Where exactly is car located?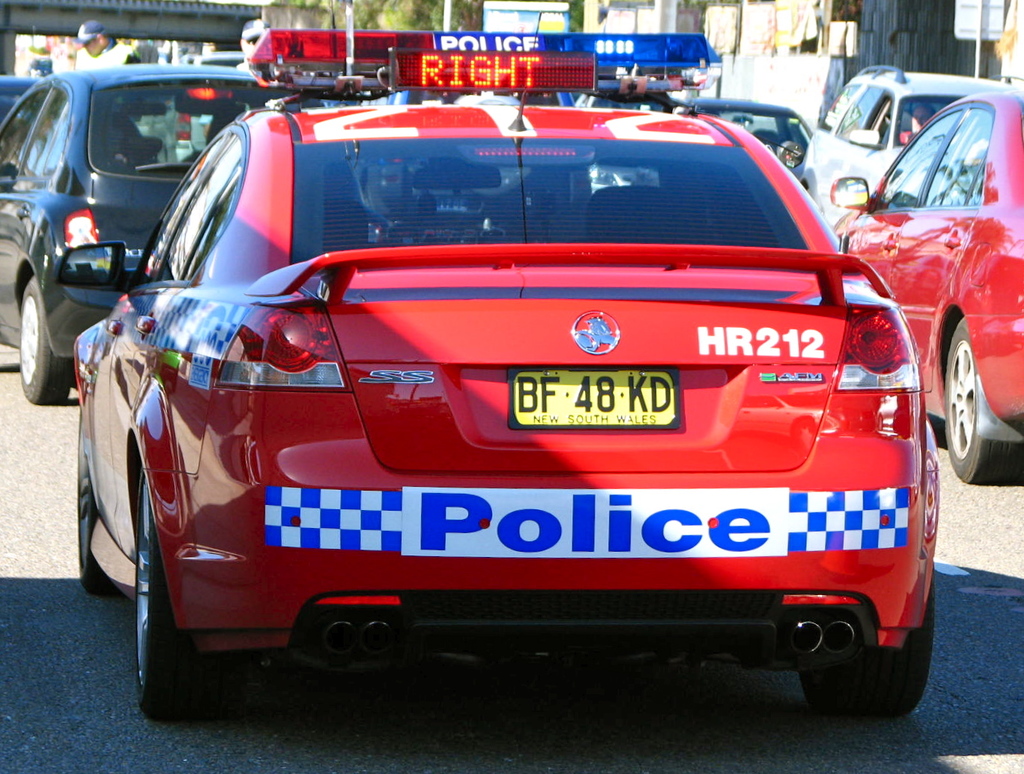
Its bounding box is {"x1": 832, "y1": 92, "x2": 1023, "y2": 478}.
